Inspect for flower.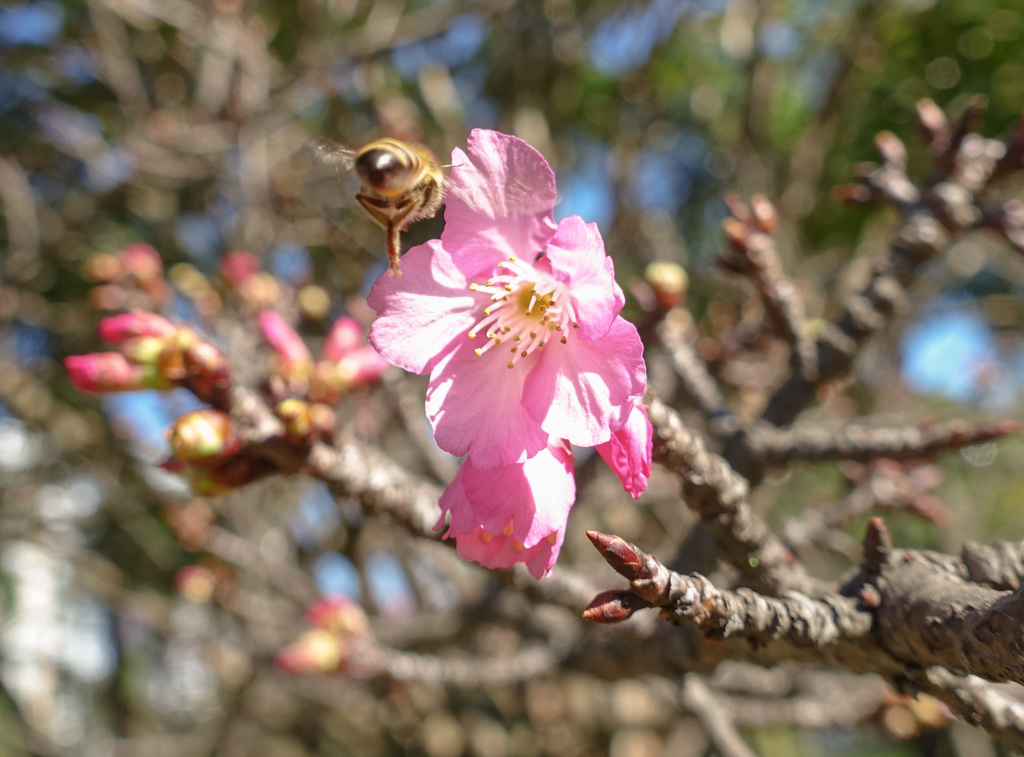
Inspection: BBox(436, 443, 581, 588).
